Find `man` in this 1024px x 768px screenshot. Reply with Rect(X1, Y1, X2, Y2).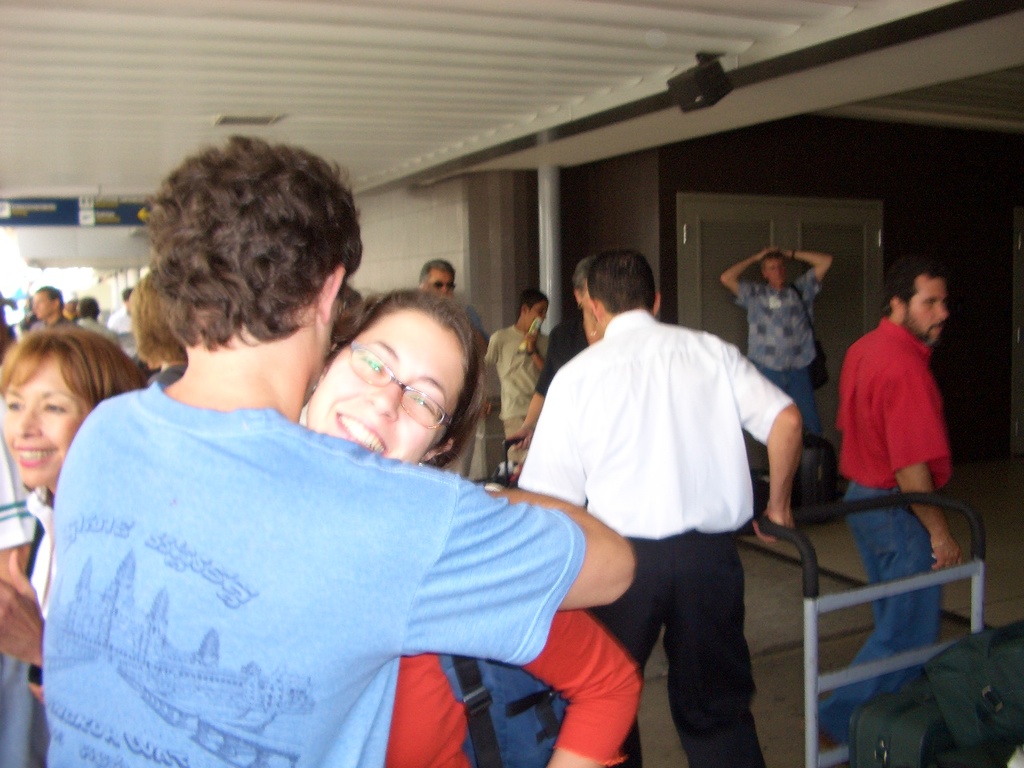
Rect(506, 254, 600, 478).
